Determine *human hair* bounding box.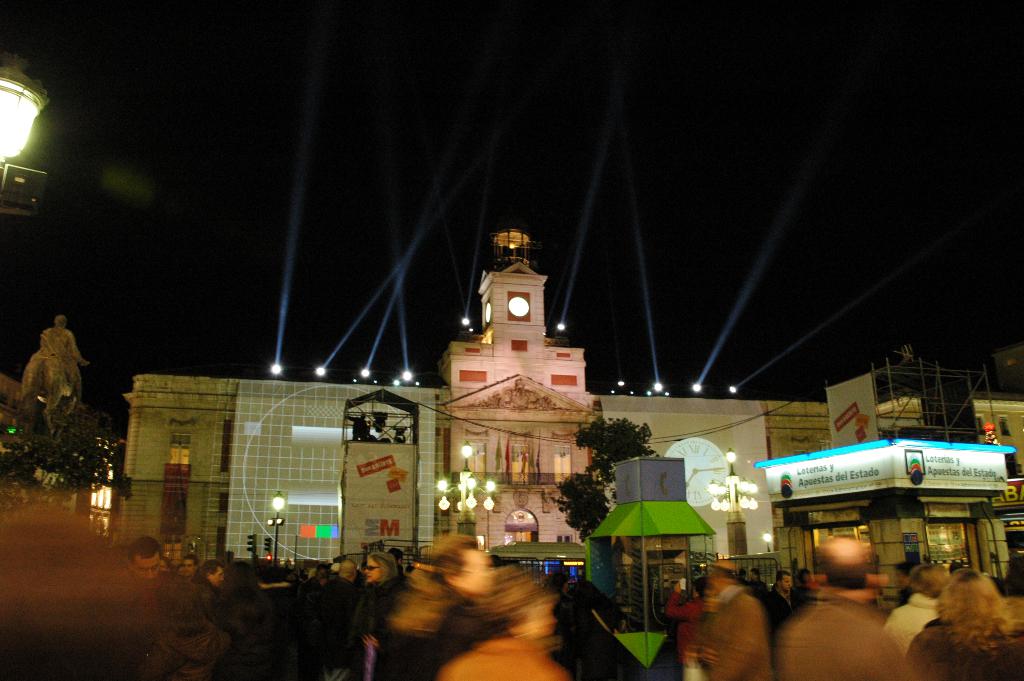
Determined: pyautogui.locateOnScreen(199, 562, 224, 577).
